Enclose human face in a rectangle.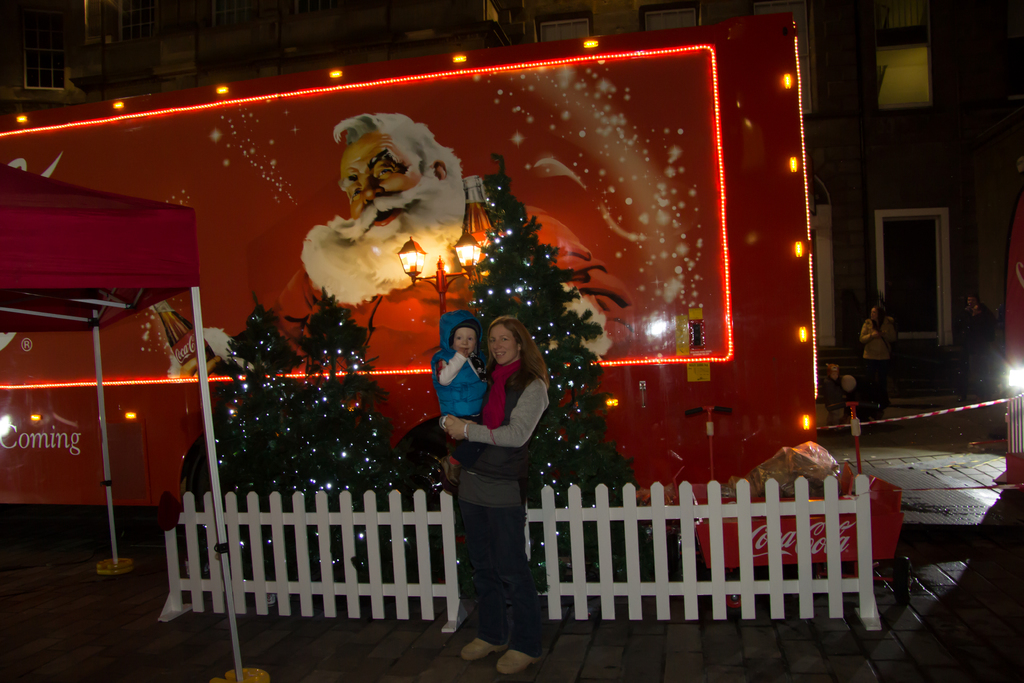
870, 309, 878, 320.
